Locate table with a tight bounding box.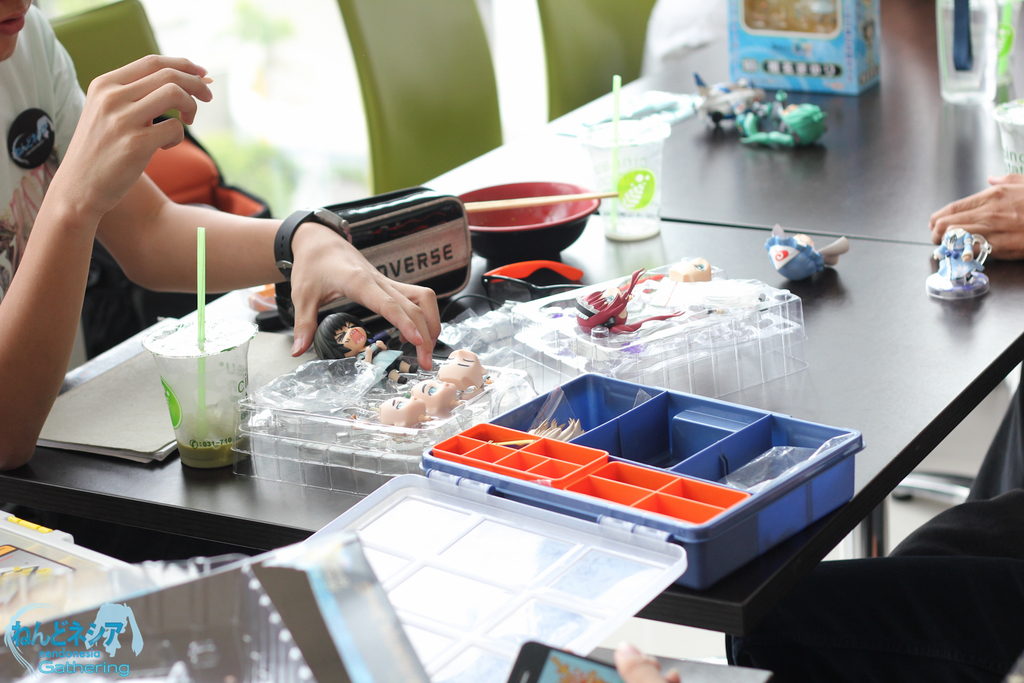
Rect(0, 193, 973, 655).
